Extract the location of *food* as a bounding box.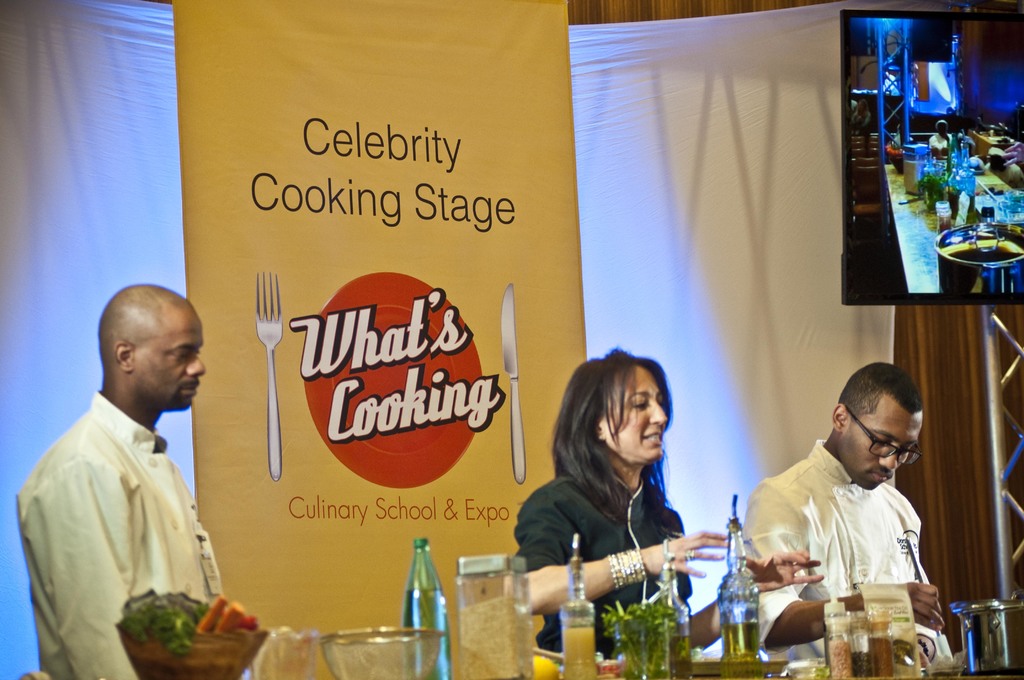
{"x1": 829, "y1": 639, "x2": 892, "y2": 677}.
